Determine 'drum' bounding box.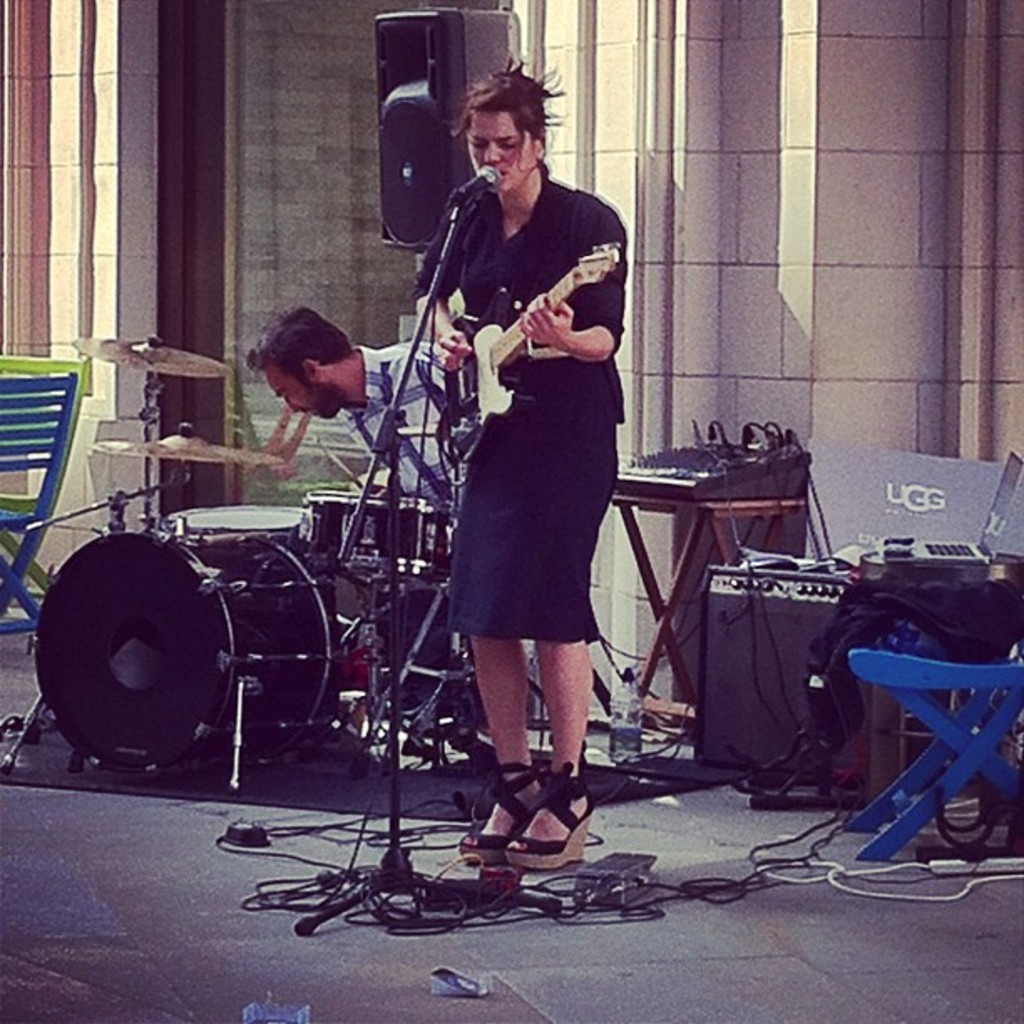
Determined: [20,520,346,773].
